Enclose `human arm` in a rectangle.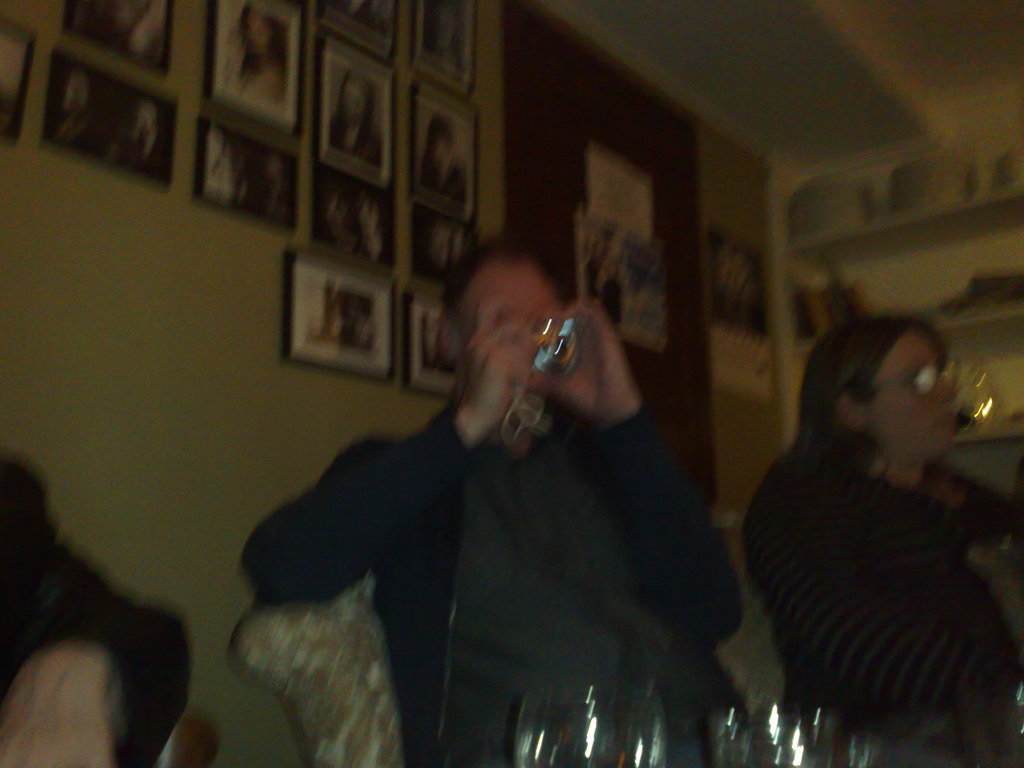
x1=518 y1=297 x2=754 y2=654.
